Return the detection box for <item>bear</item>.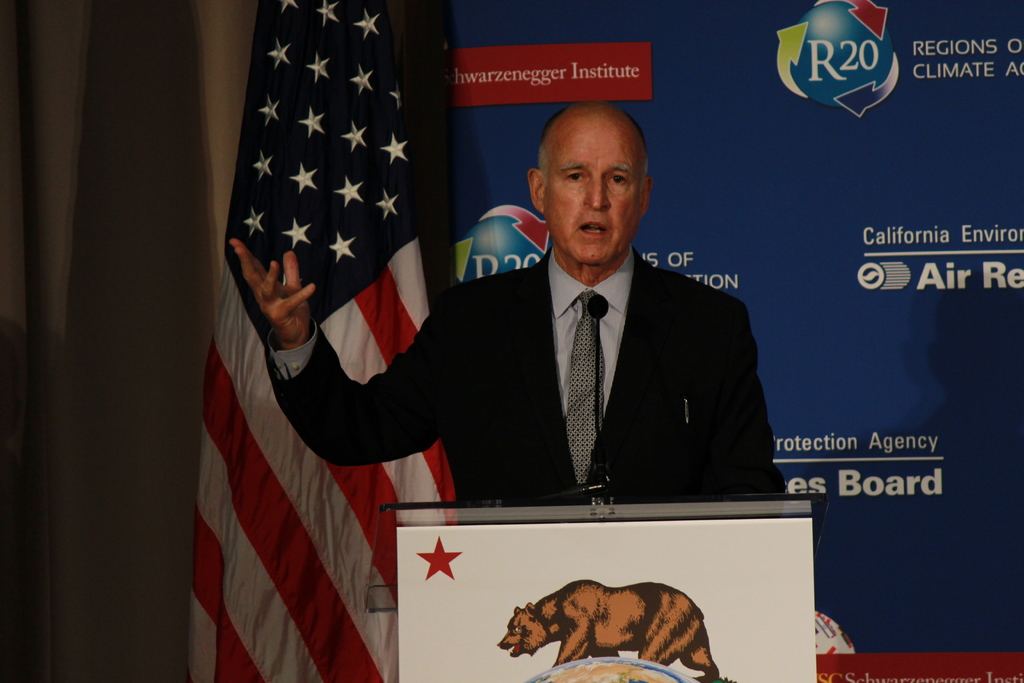
l=497, t=578, r=716, b=679.
